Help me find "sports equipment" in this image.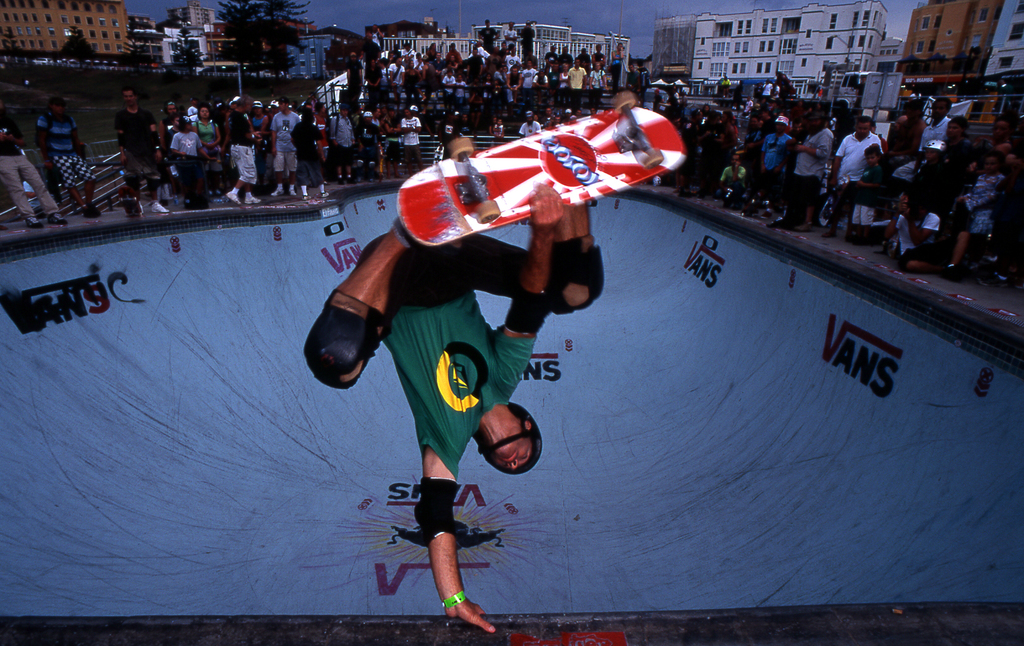
Found it: [305,289,387,394].
